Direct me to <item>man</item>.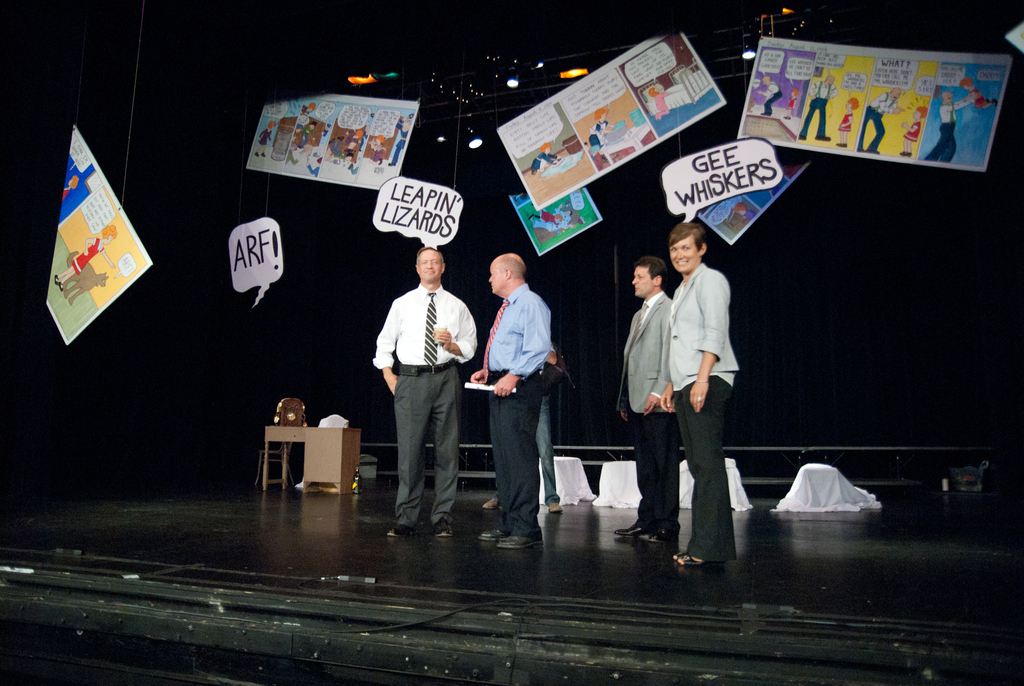
Direction: locate(616, 252, 678, 546).
